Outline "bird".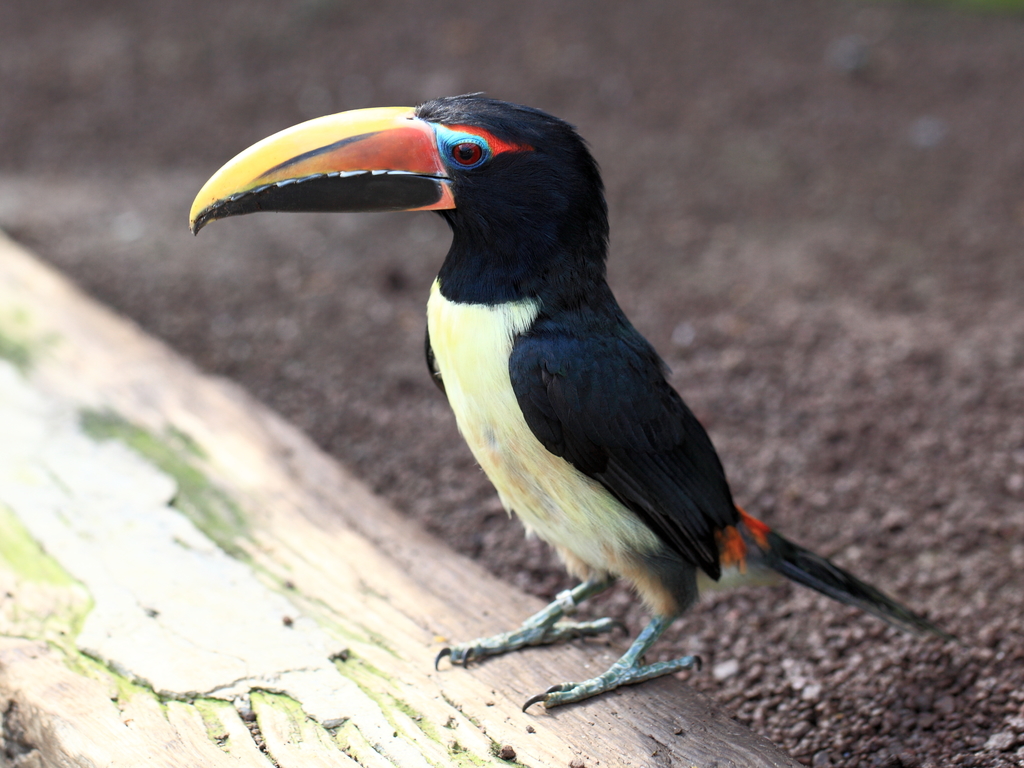
Outline: rect(228, 113, 943, 705).
